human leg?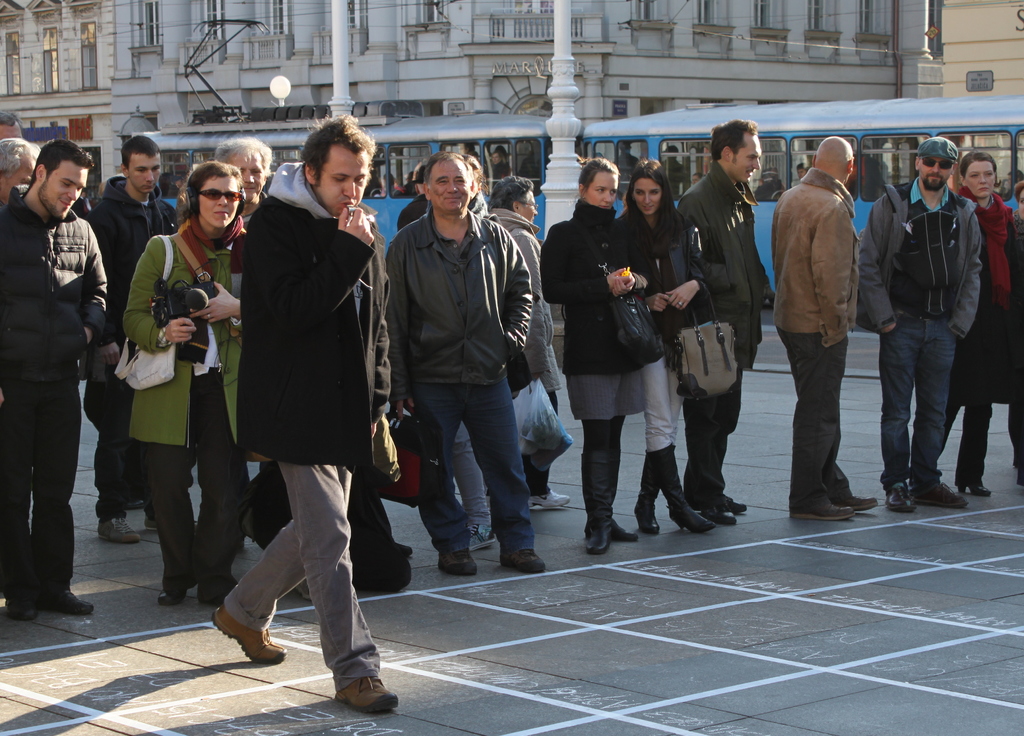
(614, 357, 639, 544)
